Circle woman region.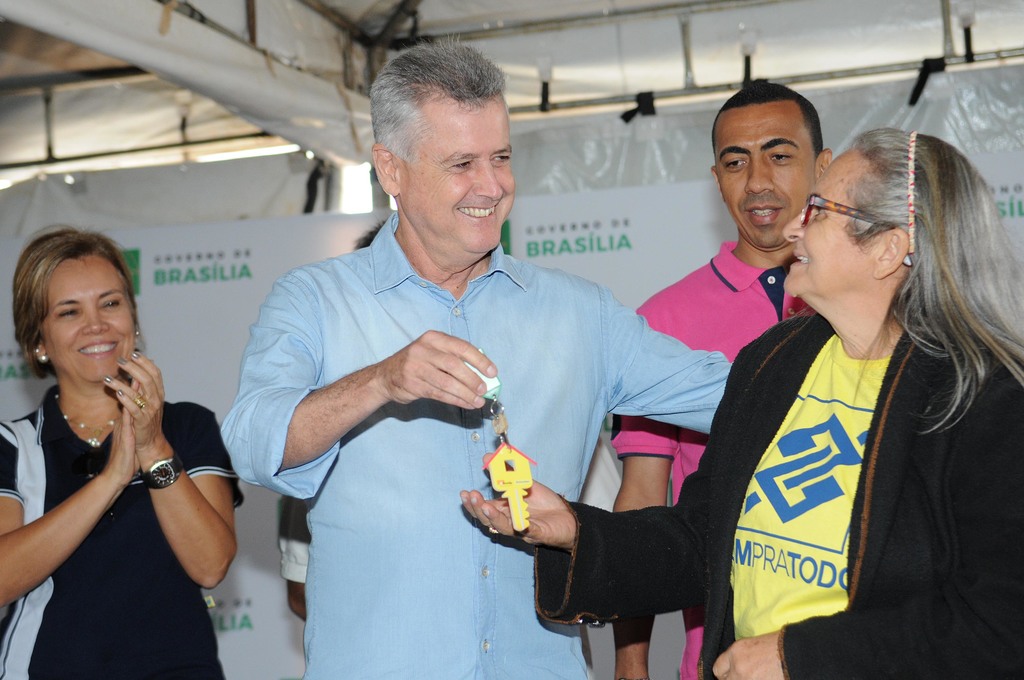
Region: box(0, 225, 250, 679).
